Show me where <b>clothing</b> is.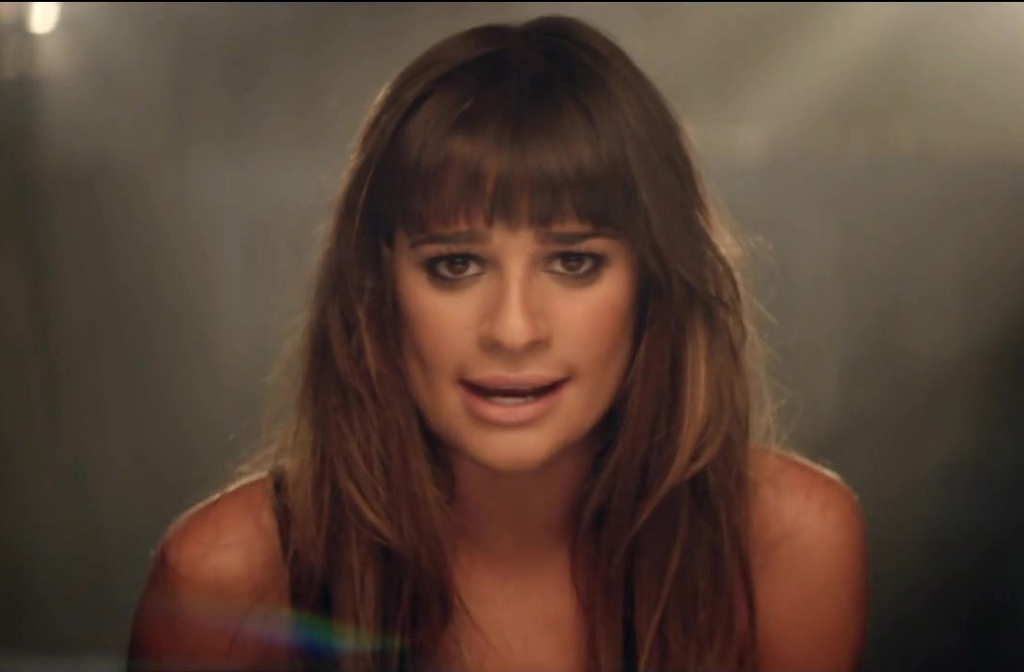
<b>clothing</b> is at rect(264, 462, 633, 671).
